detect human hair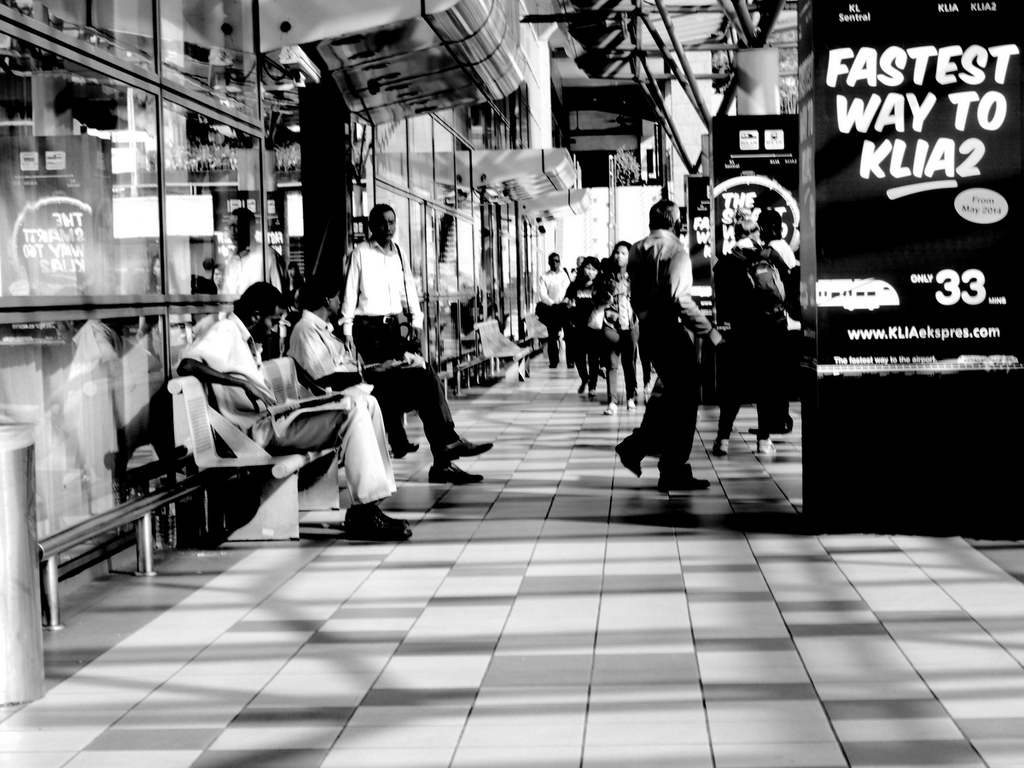
BBox(649, 201, 682, 232)
